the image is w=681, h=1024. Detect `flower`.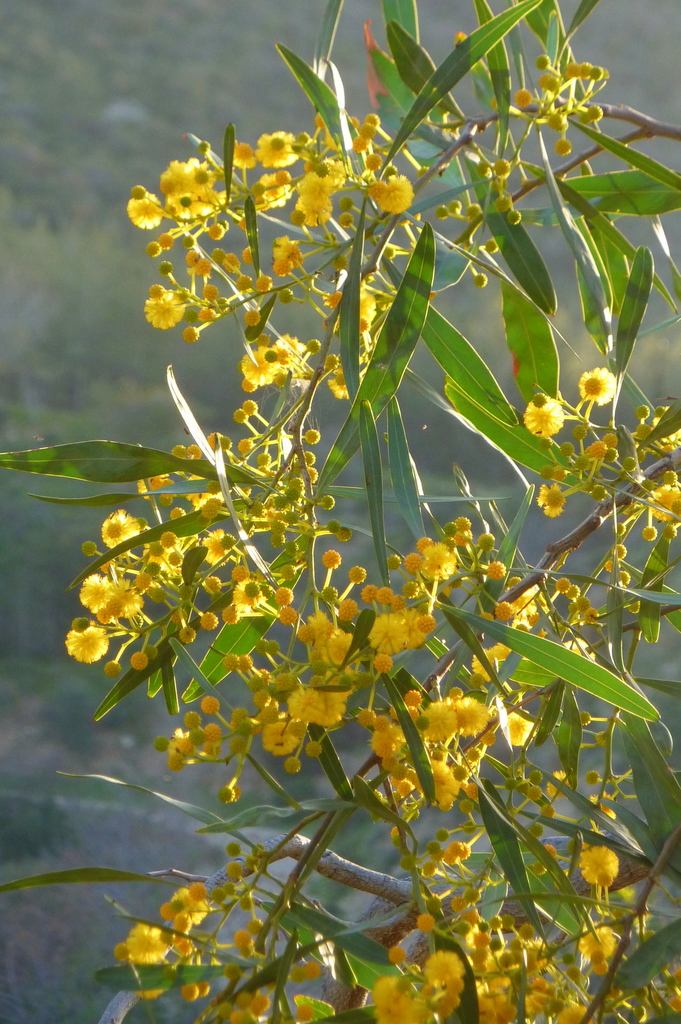
Detection: box(370, 611, 408, 660).
